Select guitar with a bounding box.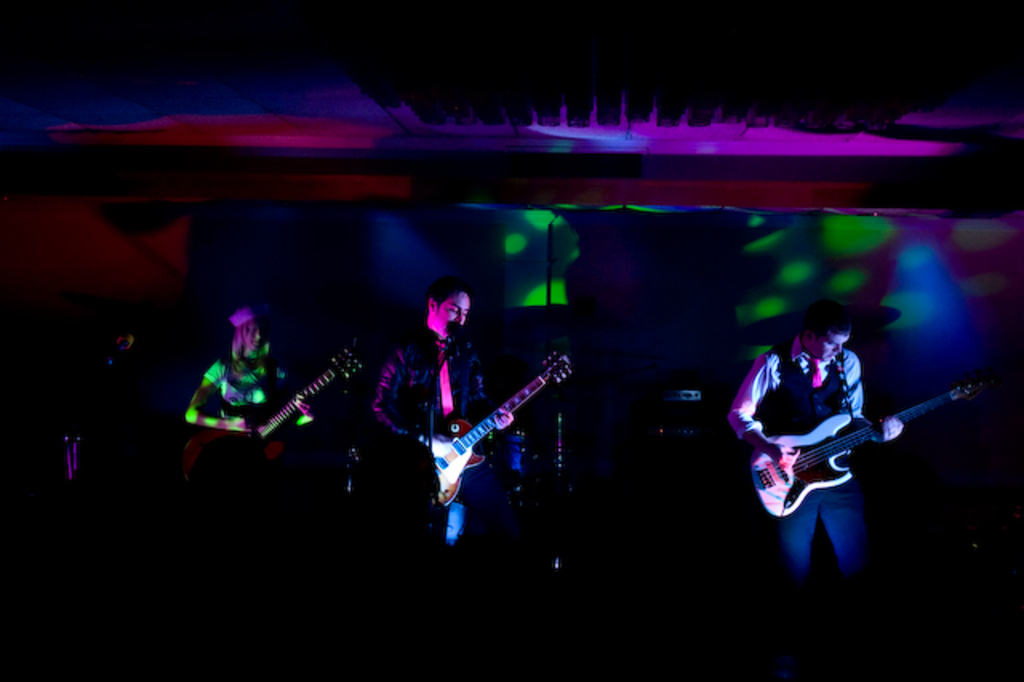
left=414, top=349, right=578, bottom=511.
